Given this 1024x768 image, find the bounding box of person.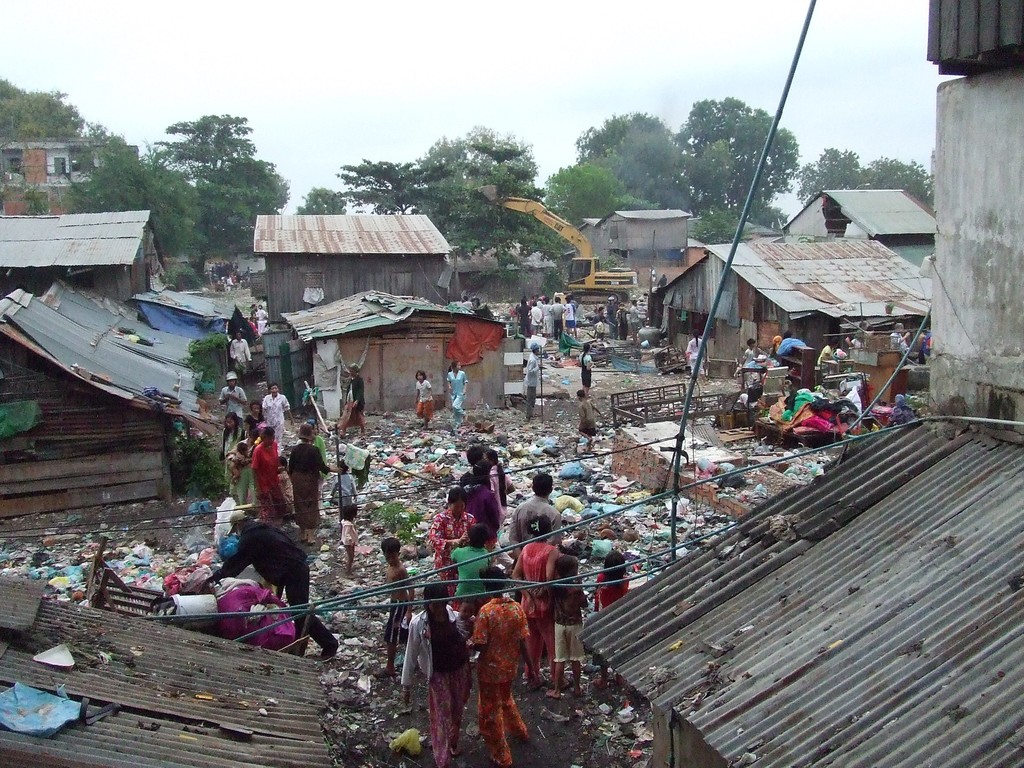
BBox(277, 417, 321, 522).
